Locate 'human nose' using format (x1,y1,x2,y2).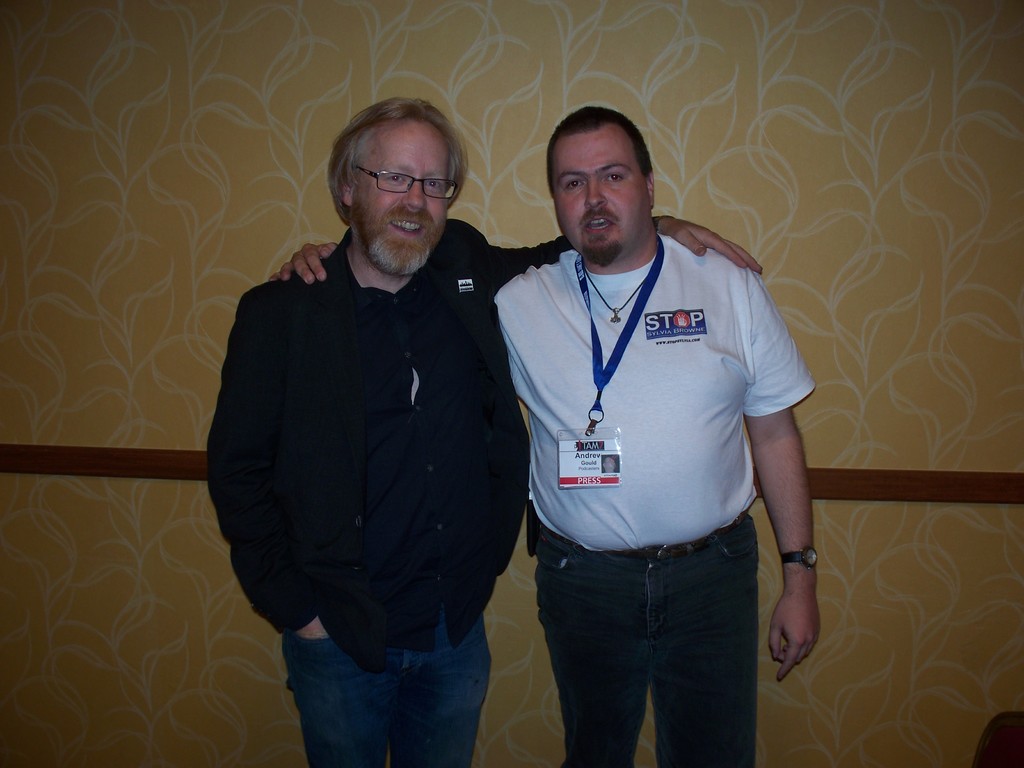
(404,180,424,207).
